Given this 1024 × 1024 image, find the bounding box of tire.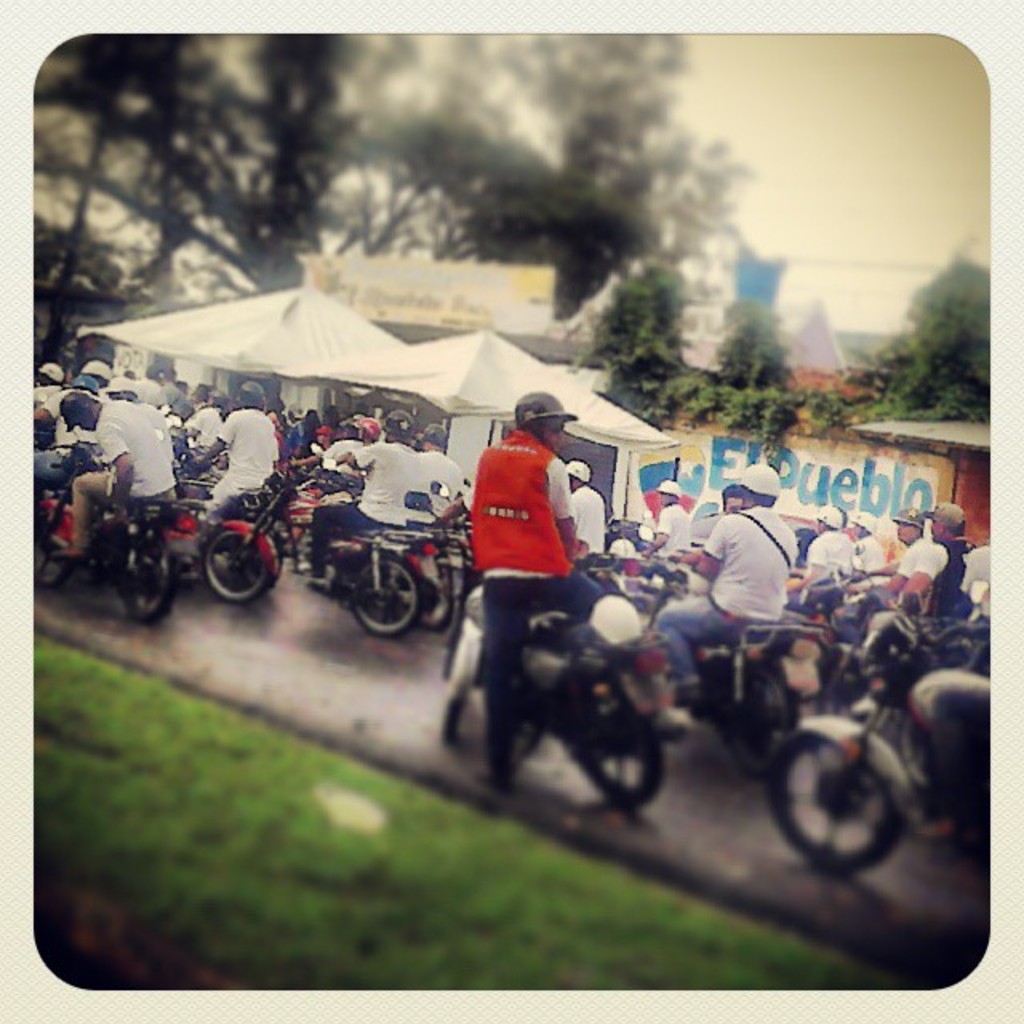
203,530,282,603.
